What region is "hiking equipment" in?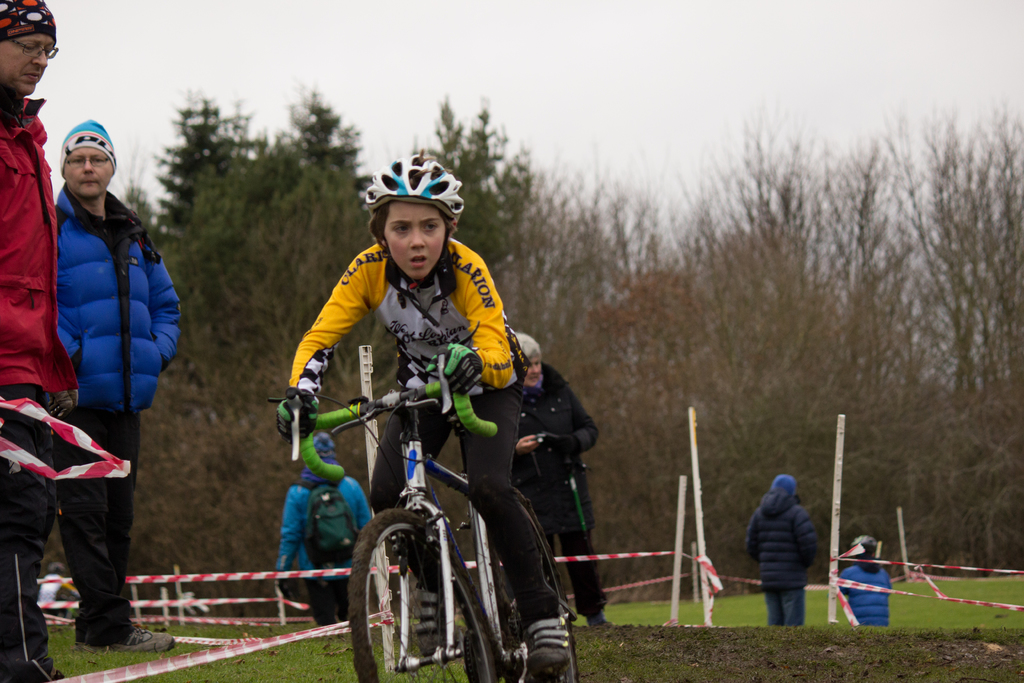
Rect(365, 152, 465, 304).
